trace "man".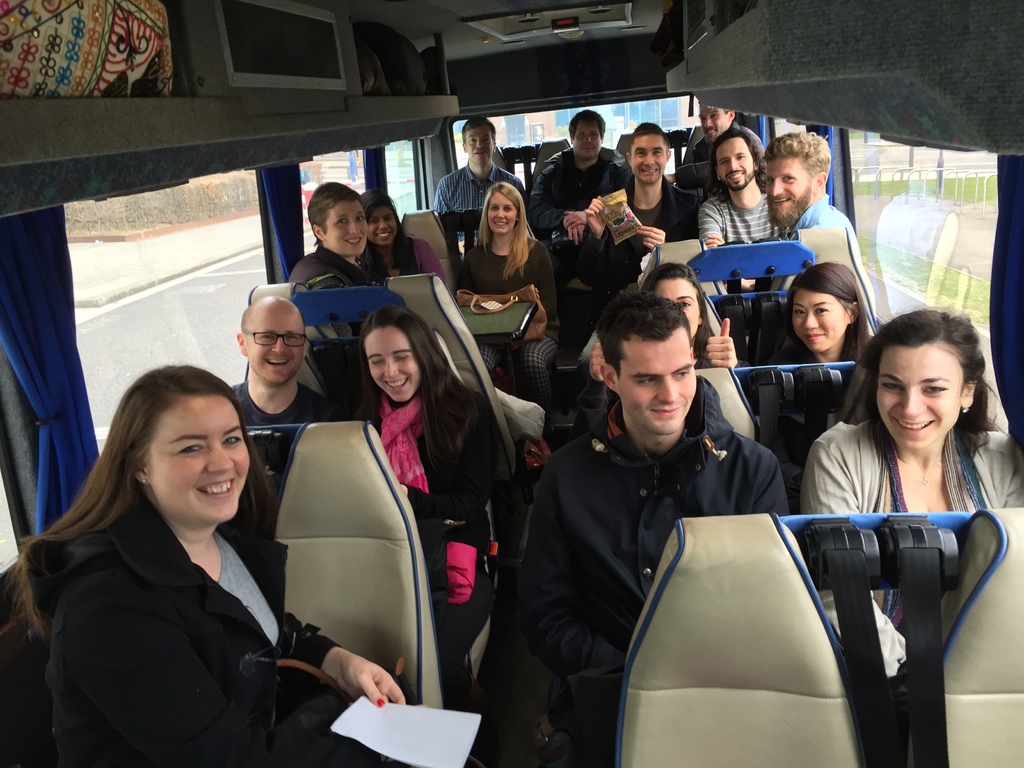
Traced to (225, 298, 371, 430).
